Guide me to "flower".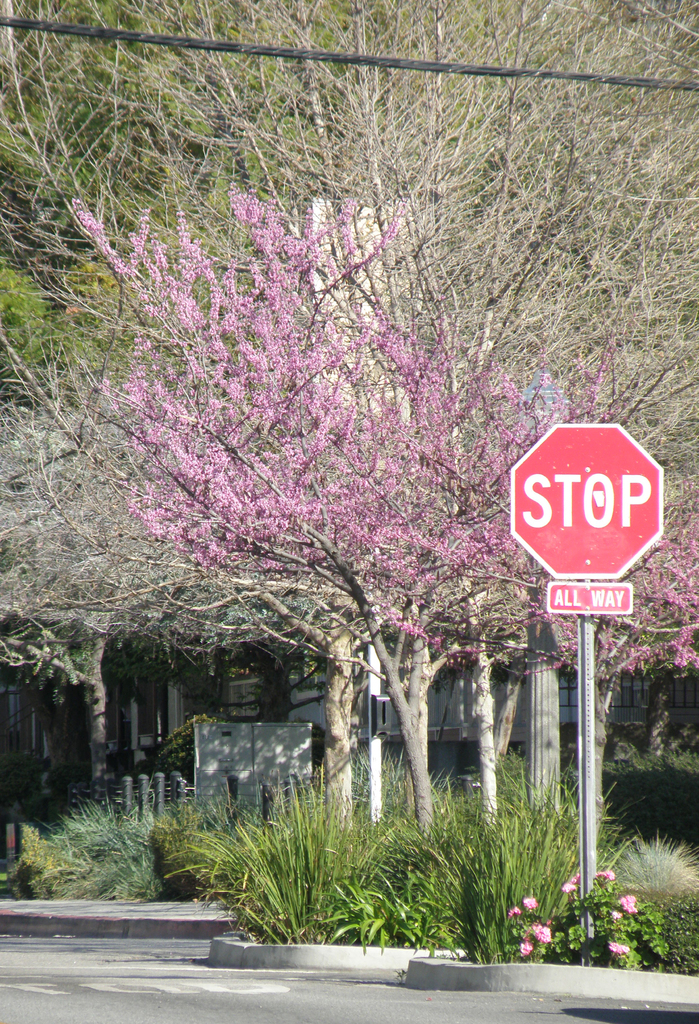
Guidance: crop(615, 895, 631, 909).
